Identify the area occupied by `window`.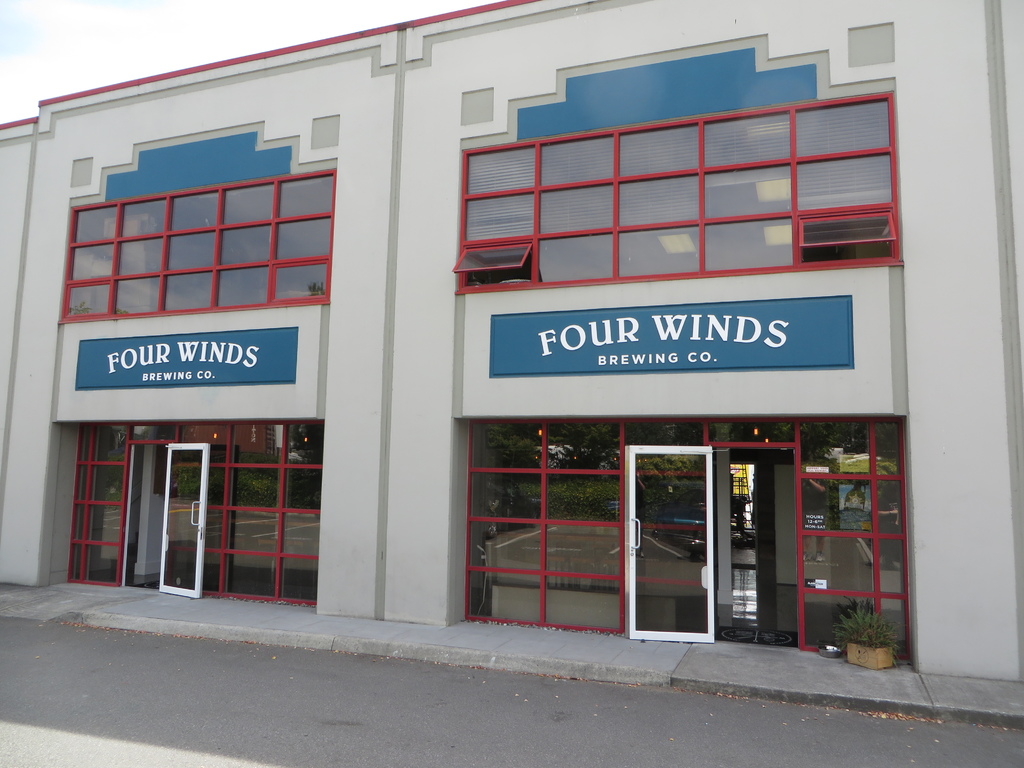
Area: <bbox>76, 420, 120, 577</bbox>.
